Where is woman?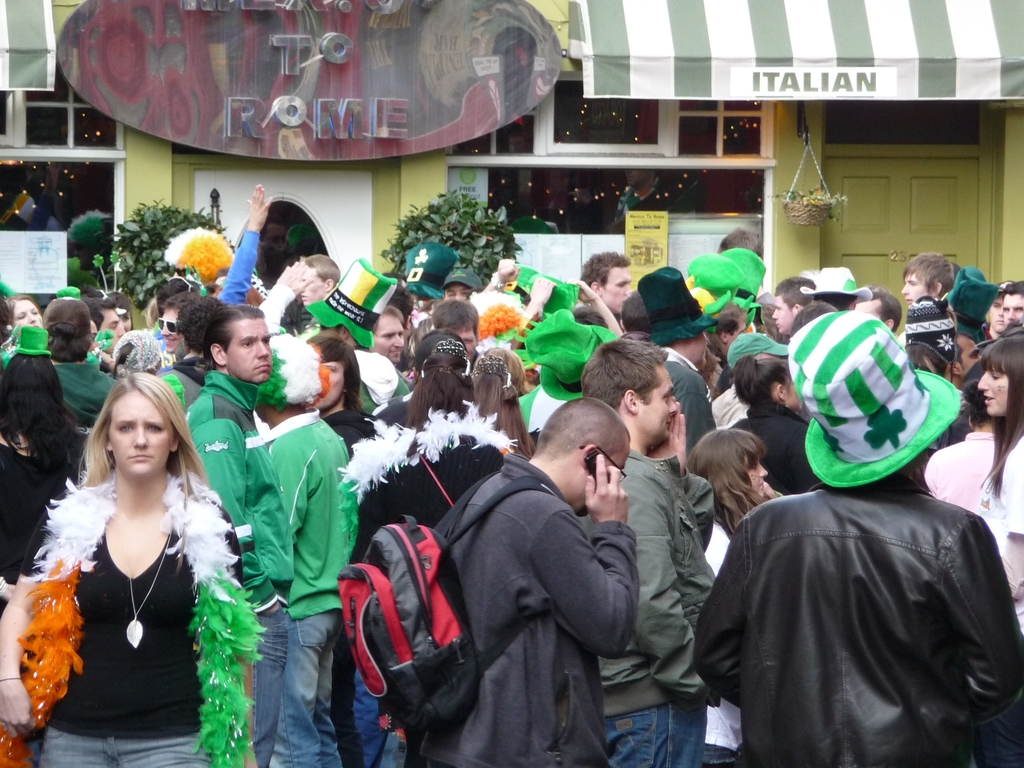
rect(0, 372, 260, 767).
